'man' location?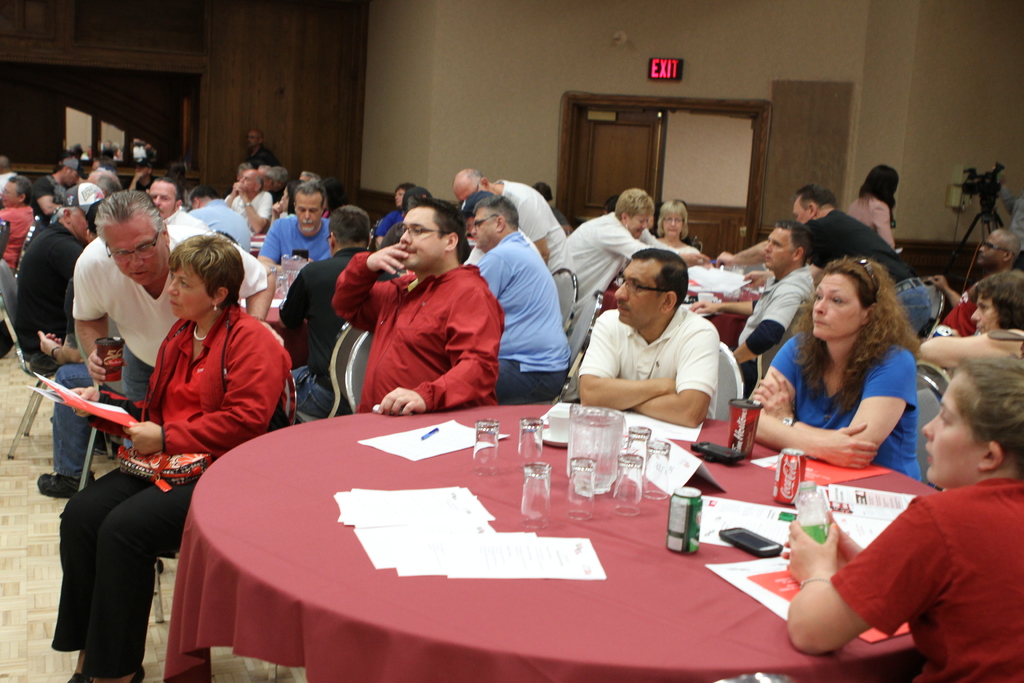
box(15, 183, 108, 375)
